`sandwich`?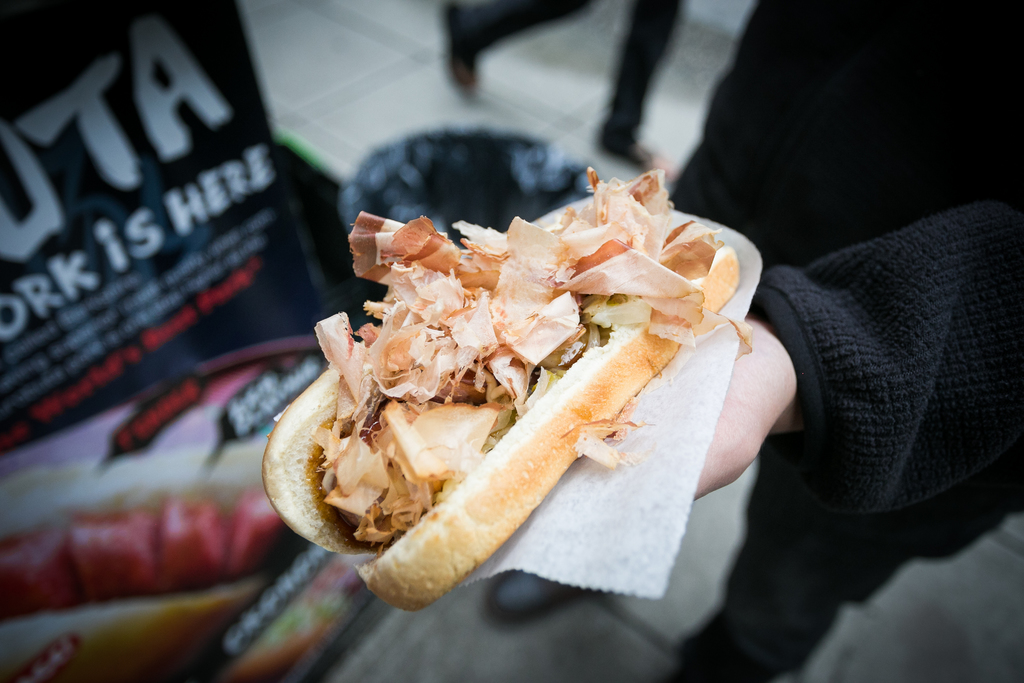
pyautogui.locateOnScreen(256, 164, 739, 613)
